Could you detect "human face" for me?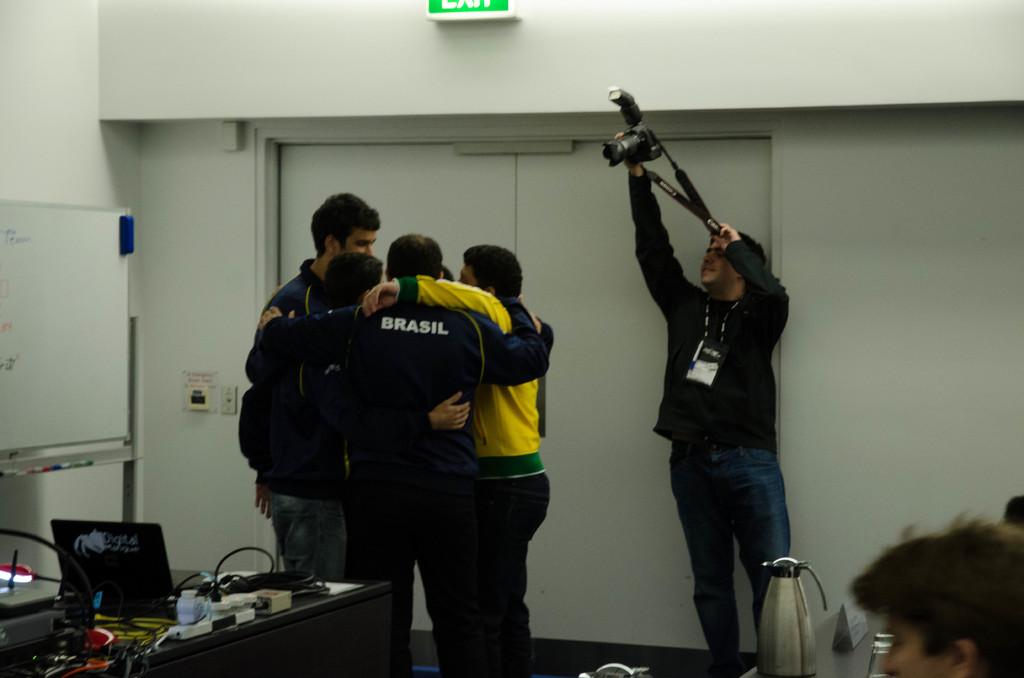
Detection result: rect(698, 238, 730, 287).
